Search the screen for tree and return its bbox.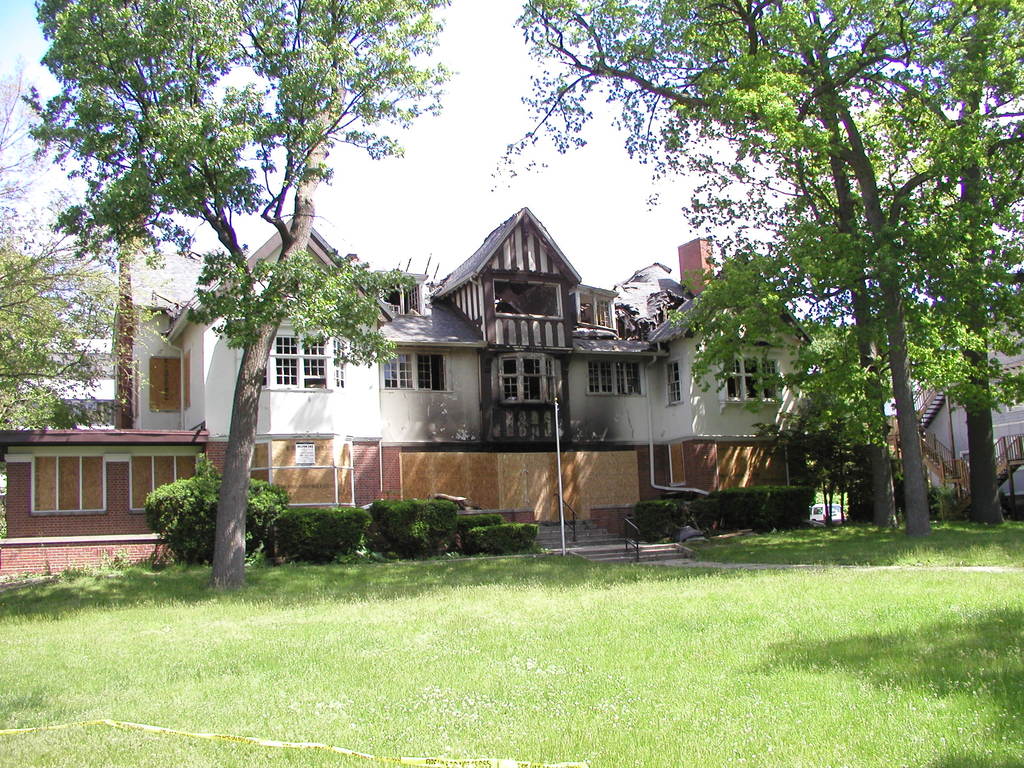
Found: [0,56,190,447].
